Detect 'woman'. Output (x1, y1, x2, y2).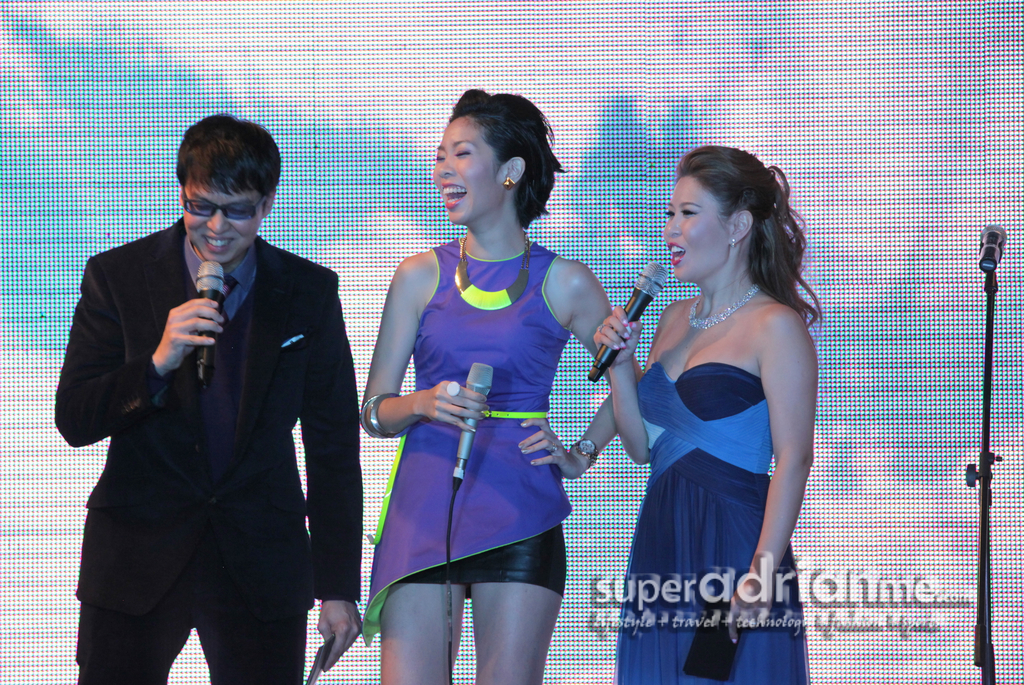
(359, 83, 649, 684).
